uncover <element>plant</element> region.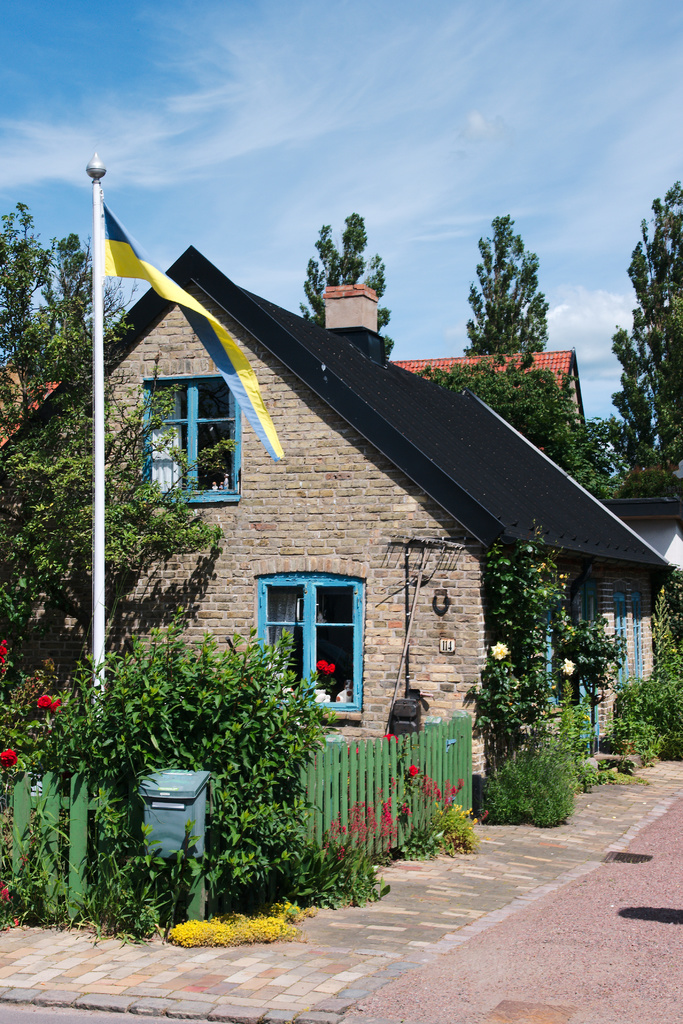
Uncovered: {"x1": 647, "y1": 572, "x2": 682, "y2": 682}.
